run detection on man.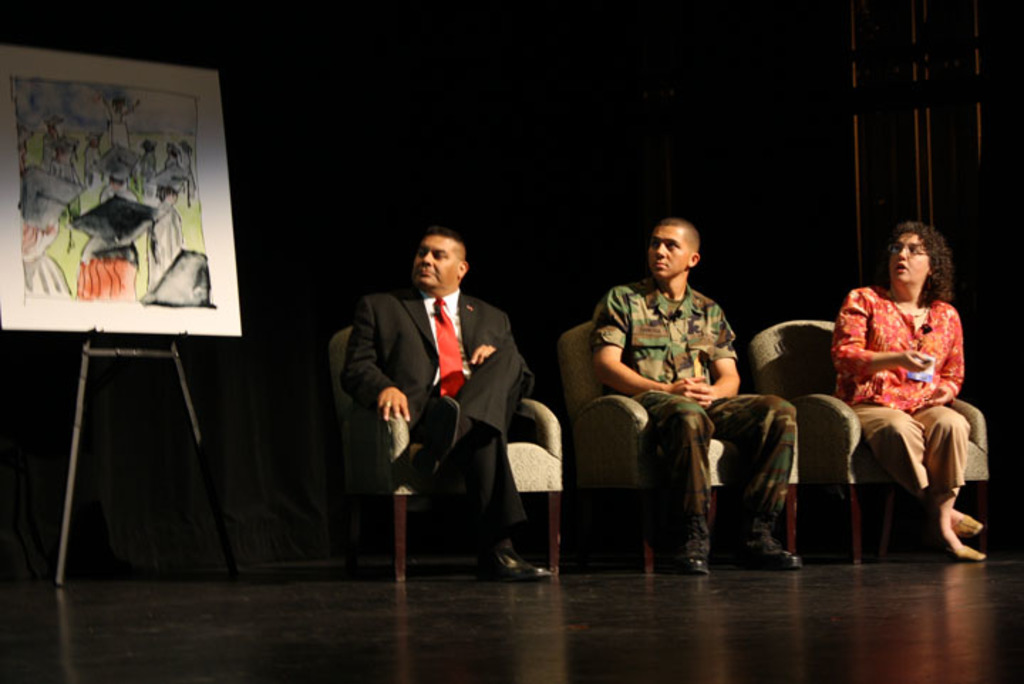
Result: left=594, top=215, right=812, bottom=579.
